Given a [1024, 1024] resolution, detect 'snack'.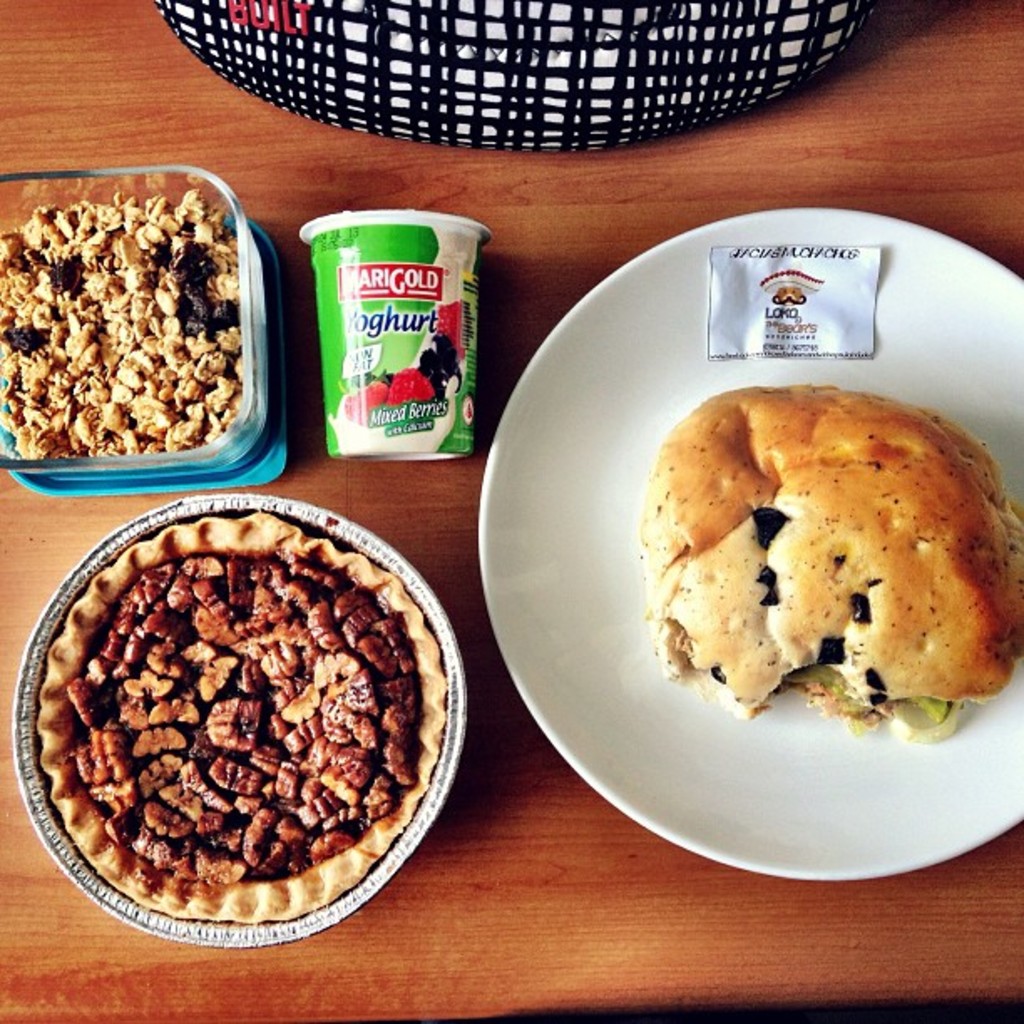
<bbox>0, 192, 246, 455</bbox>.
